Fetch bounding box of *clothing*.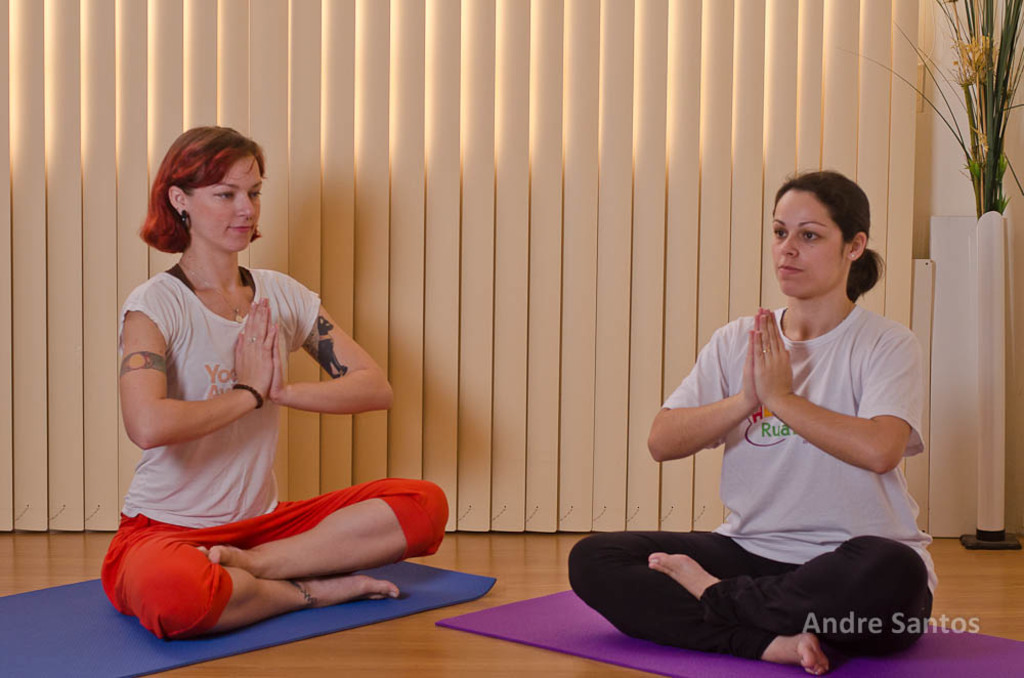
Bbox: [568,295,927,660].
